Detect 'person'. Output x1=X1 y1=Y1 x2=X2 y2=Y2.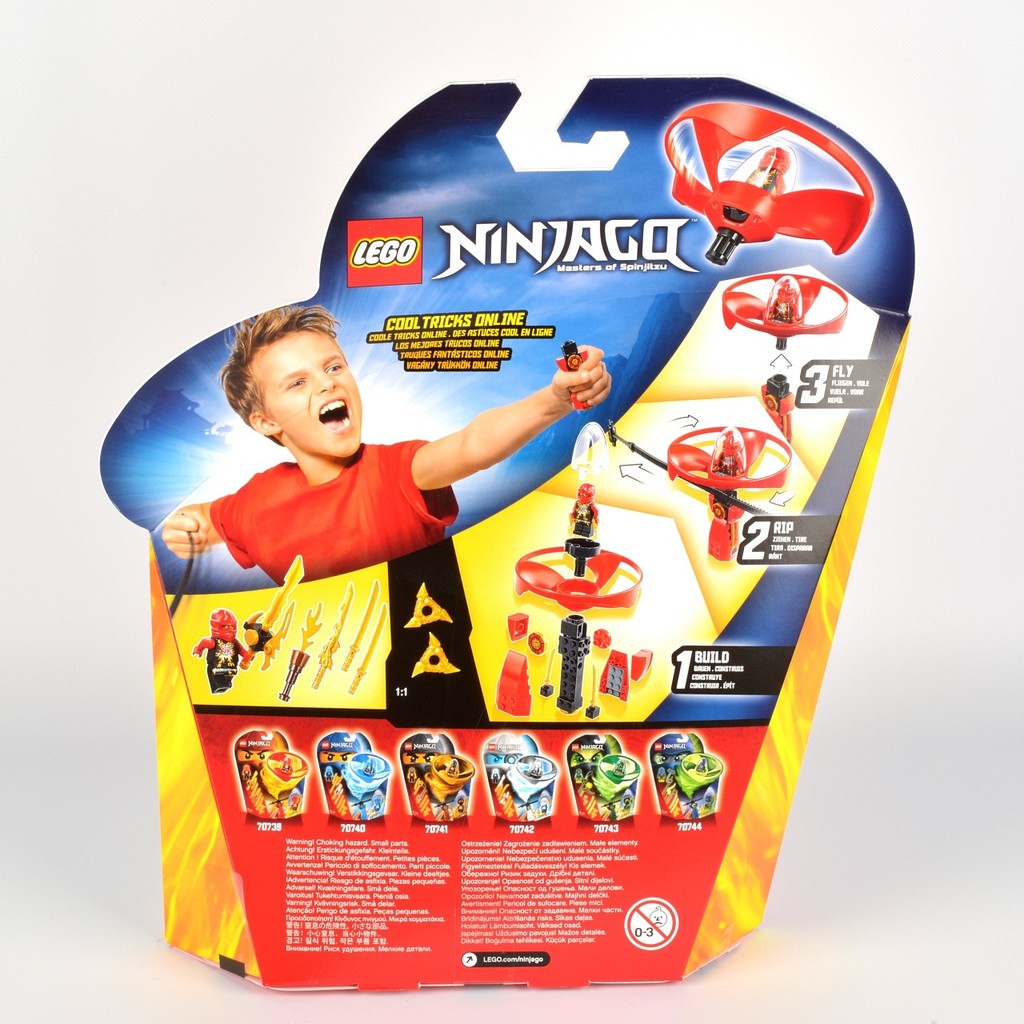
x1=160 y1=314 x2=612 y2=546.
